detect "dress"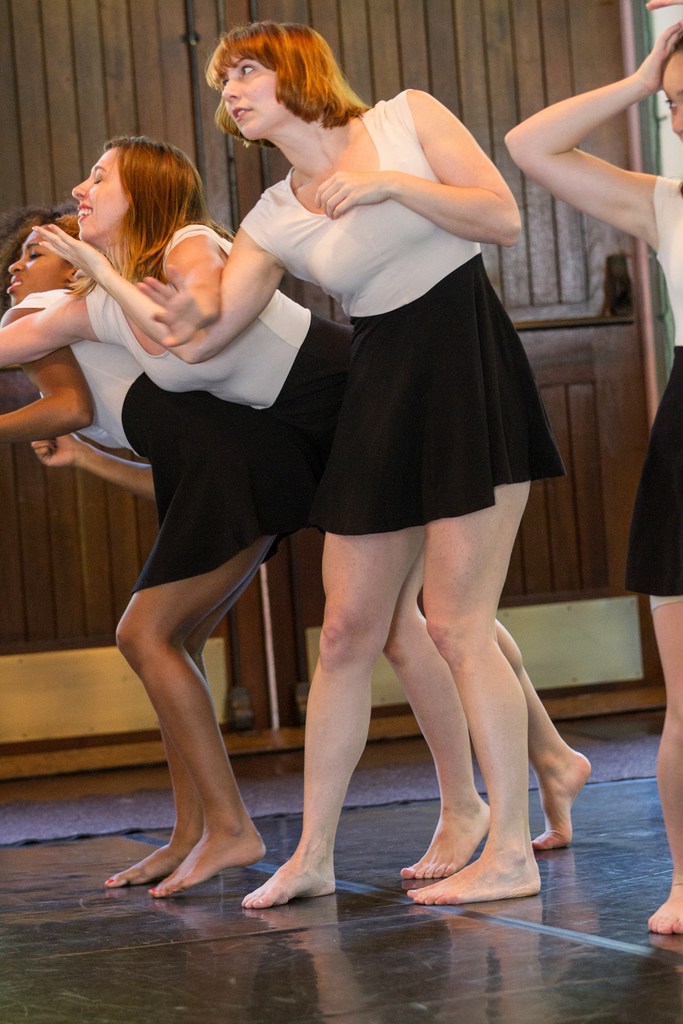
locate(4, 285, 308, 588)
